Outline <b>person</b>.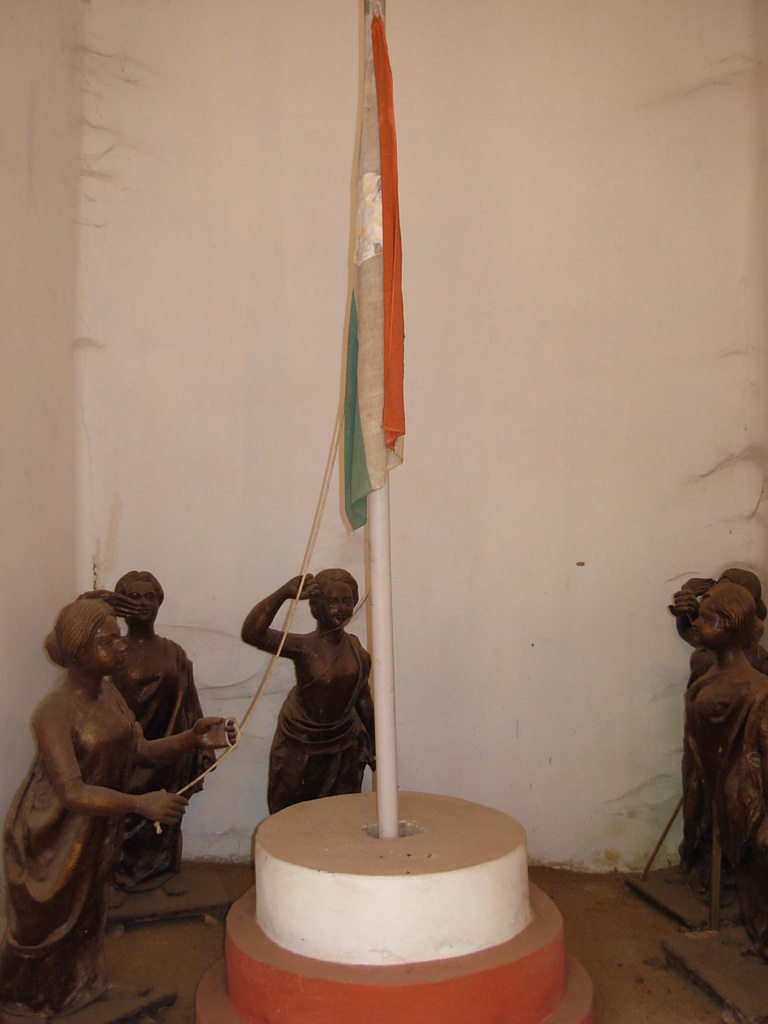
Outline: bbox=(235, 561, 382, 814).
